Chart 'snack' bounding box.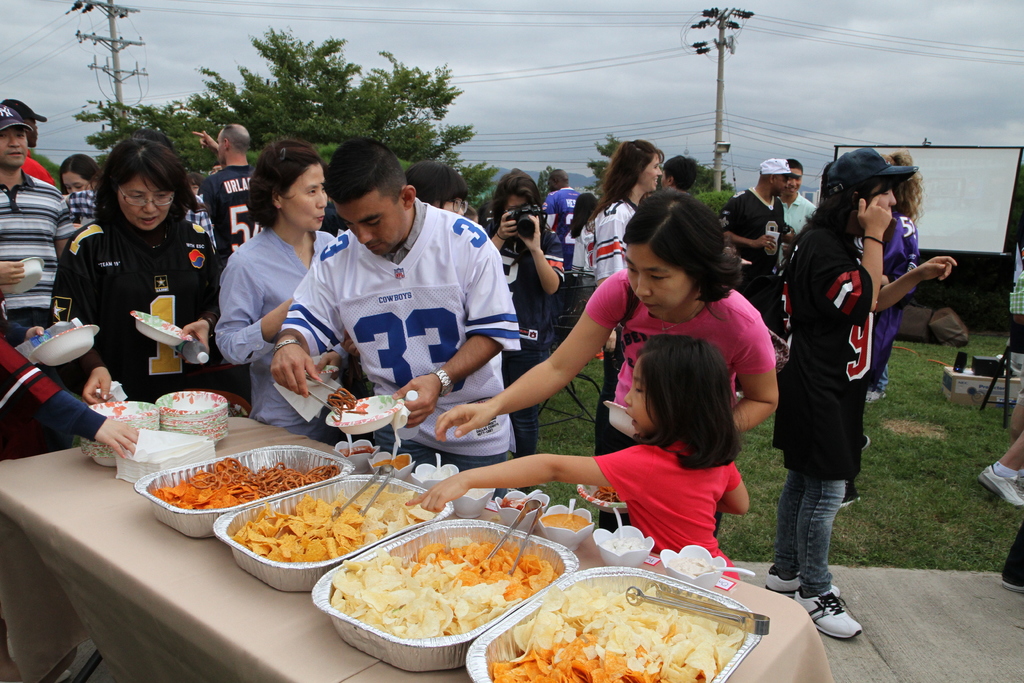
Charted: box=[499, 493, 542, 511].
